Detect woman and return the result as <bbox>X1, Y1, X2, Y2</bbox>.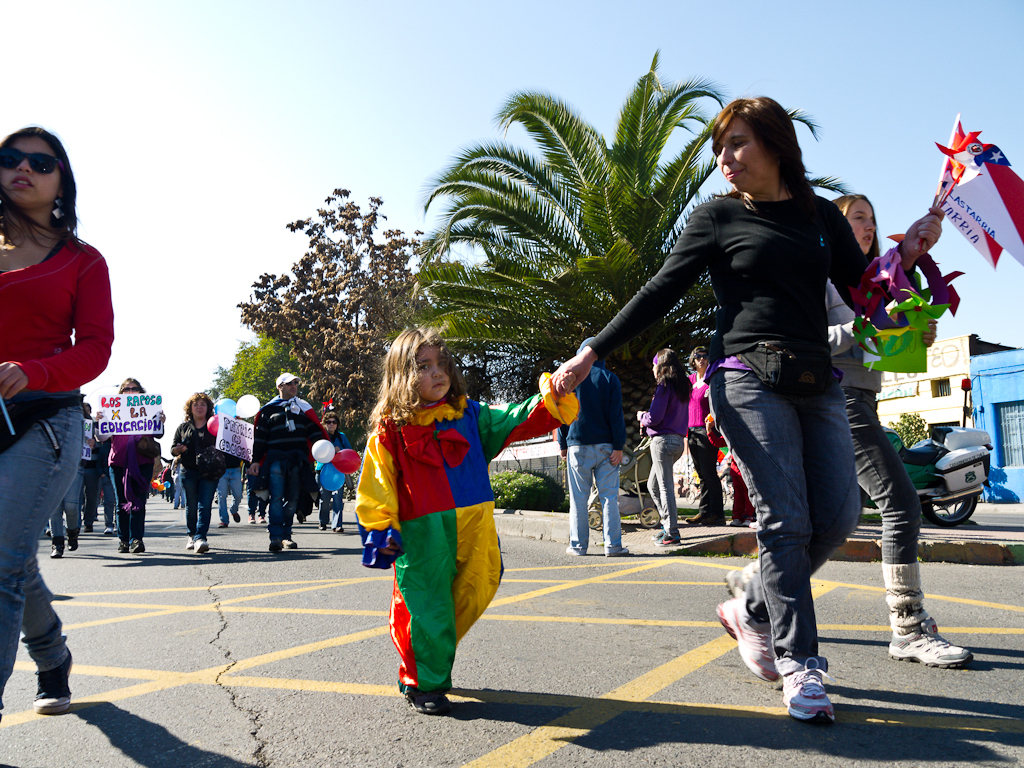
<bbox>646, 345, 696, 552</bbox>.
